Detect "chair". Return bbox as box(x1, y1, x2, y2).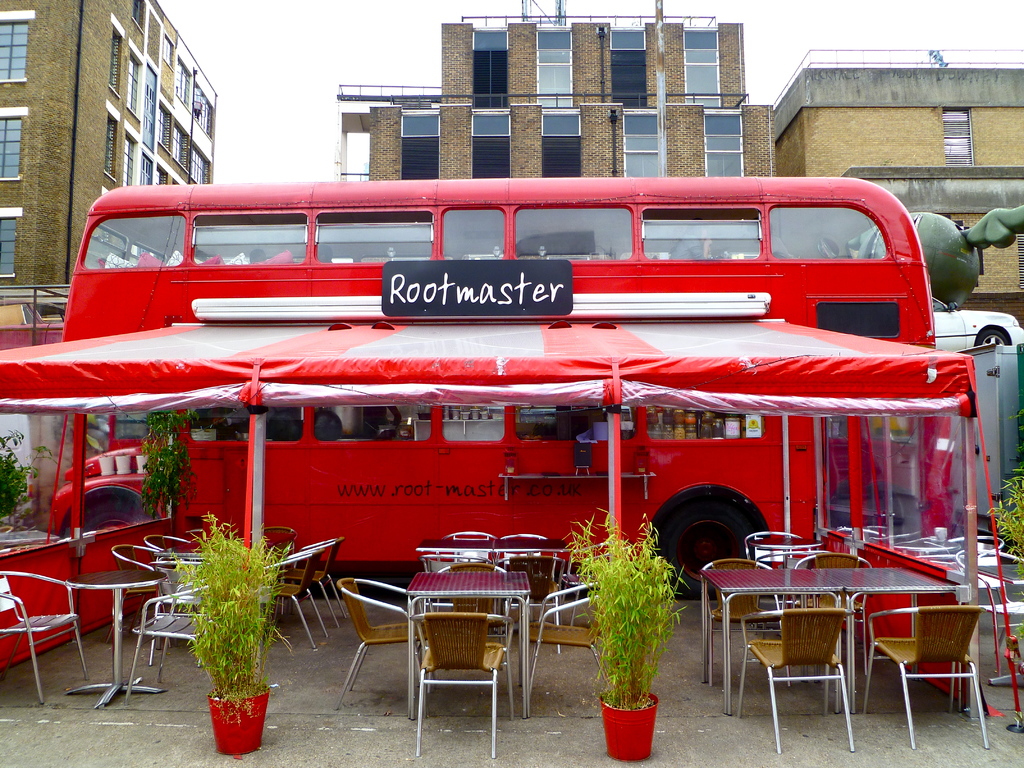
box(299, 540, 346, 623).
